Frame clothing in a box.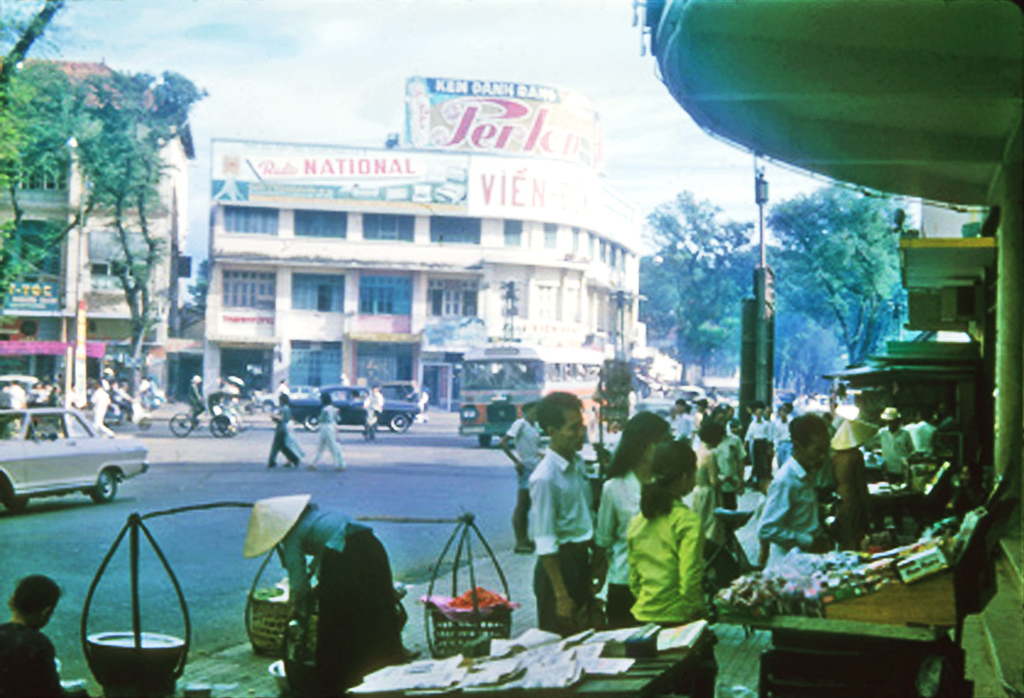
{"x1": 306, "y1": 403, "x2": 341, "y2": 469}.
